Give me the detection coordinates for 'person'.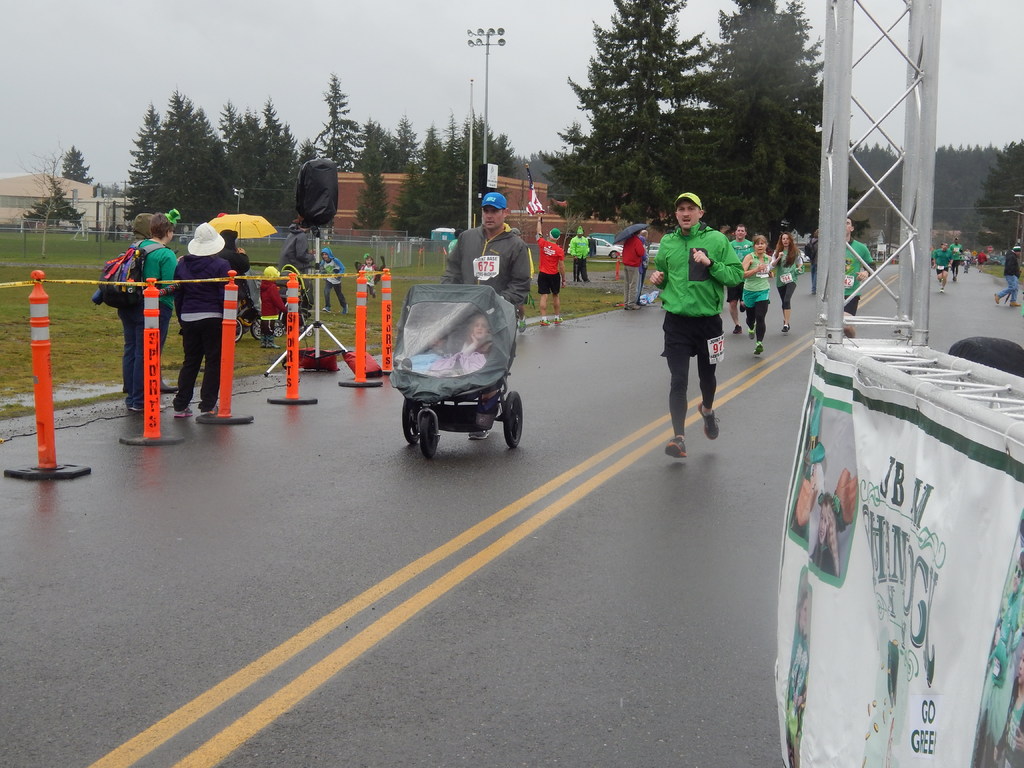
locate(257, 265, 291, 347).
